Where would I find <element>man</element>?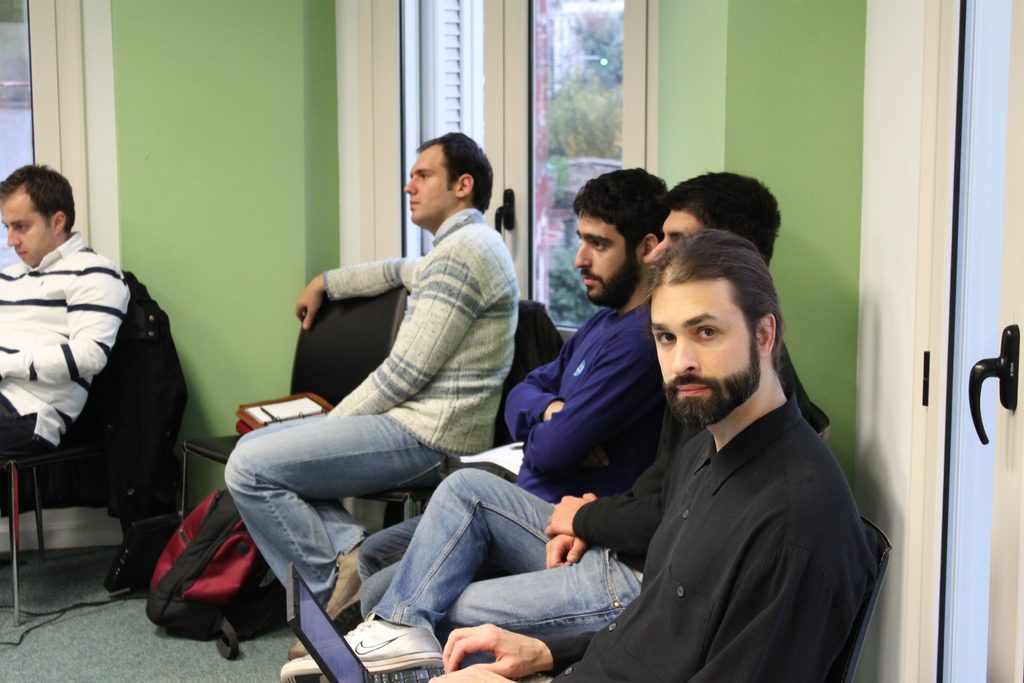
At bbox=(354, 158, 673, 598).
